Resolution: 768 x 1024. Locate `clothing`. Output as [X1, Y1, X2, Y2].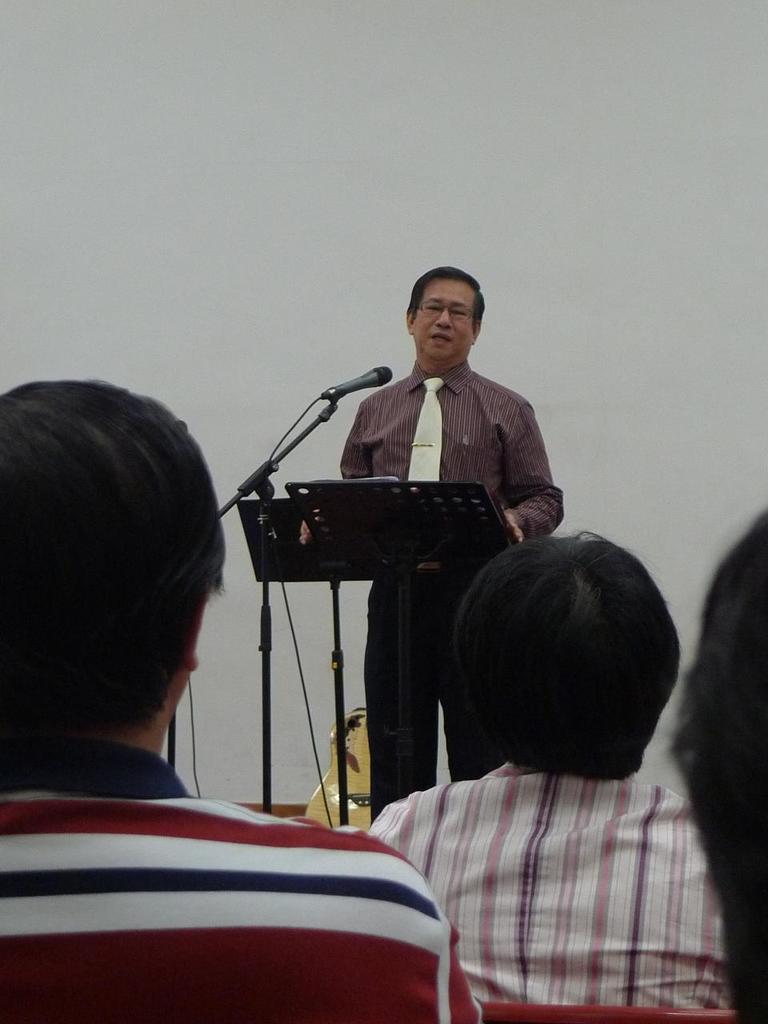
[338, 358, 562, 537].
